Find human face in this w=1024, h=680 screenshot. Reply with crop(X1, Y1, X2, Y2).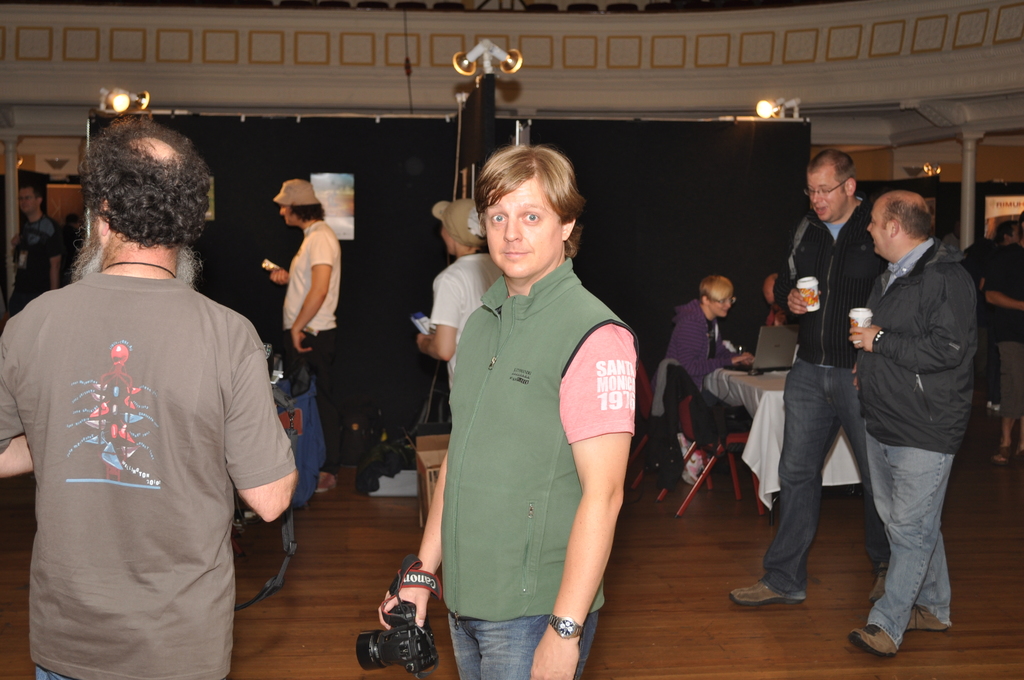
crop(281, 207, 294, 225).
